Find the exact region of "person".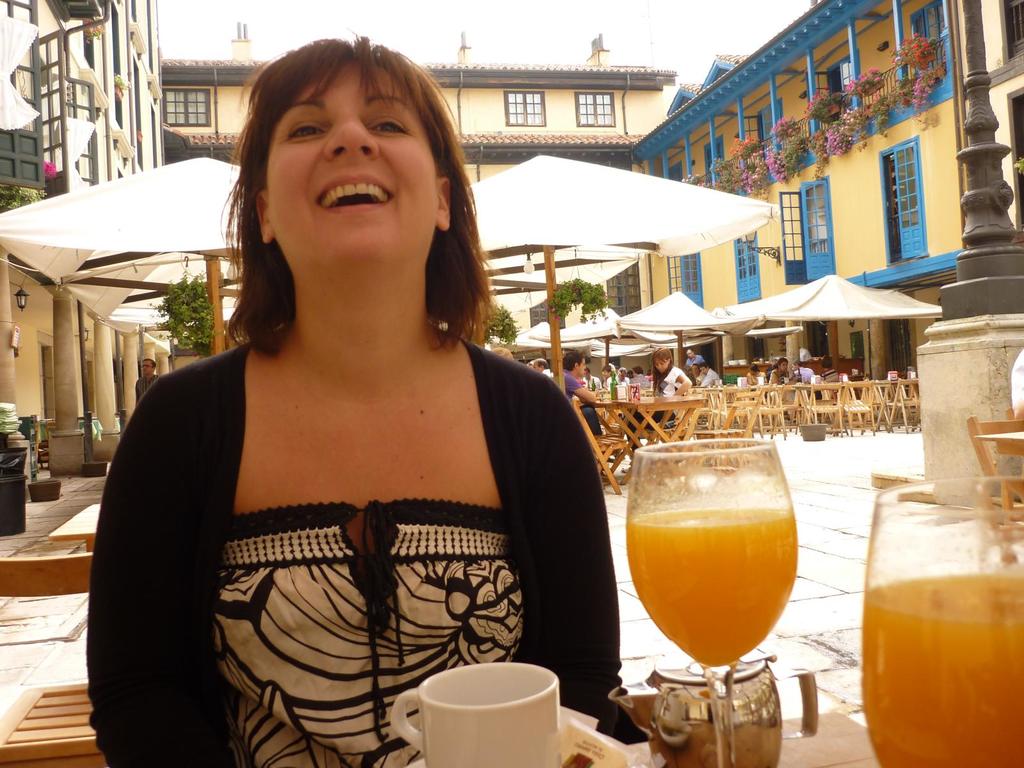
Exact region: (135,358,156,403).
